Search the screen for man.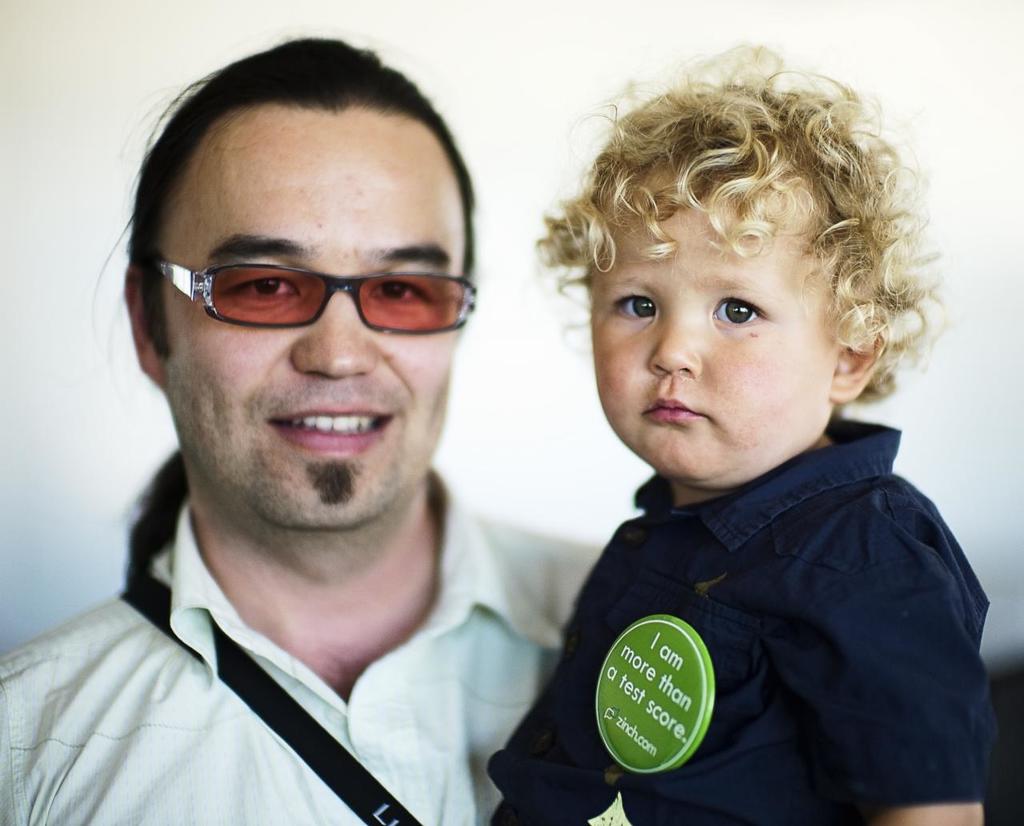
Found at x1=0, y1=52, x2=655, y2=825.
